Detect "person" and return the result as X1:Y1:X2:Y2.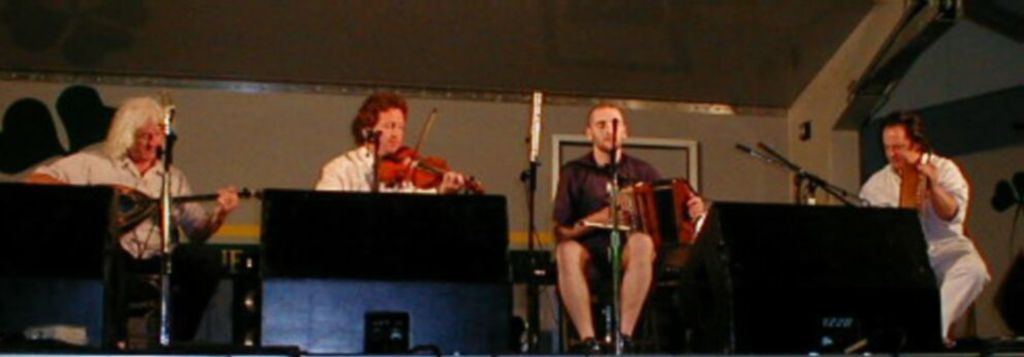
316:90:475:189.
